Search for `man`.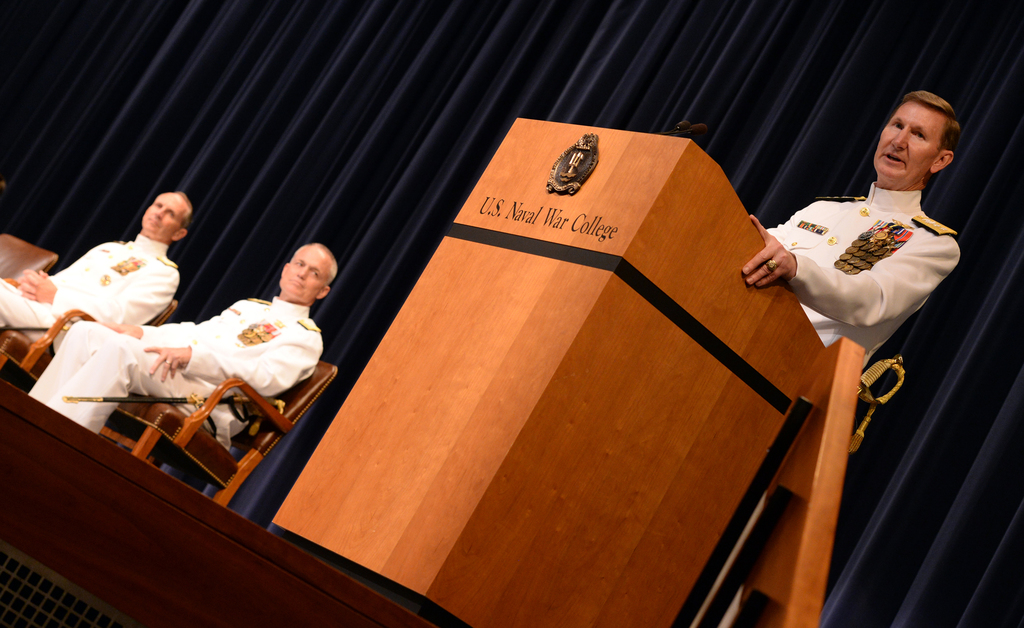
Found at [left=0, top=190, right=190, bottom=328].
